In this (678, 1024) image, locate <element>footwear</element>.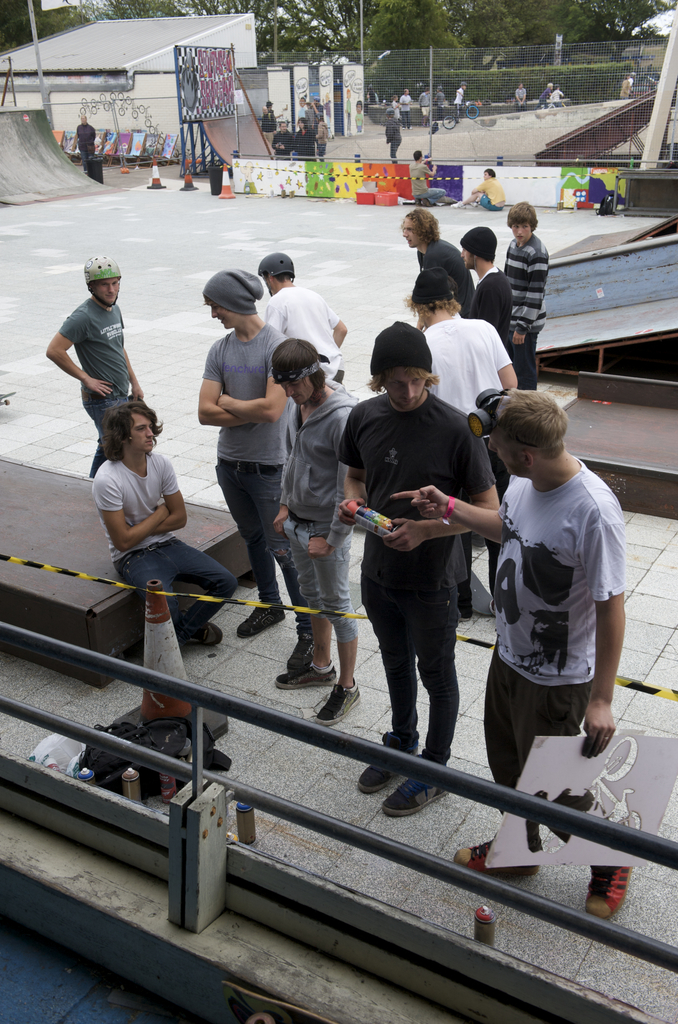
Bounding box: bbox=(582, 865, 636, 917).
